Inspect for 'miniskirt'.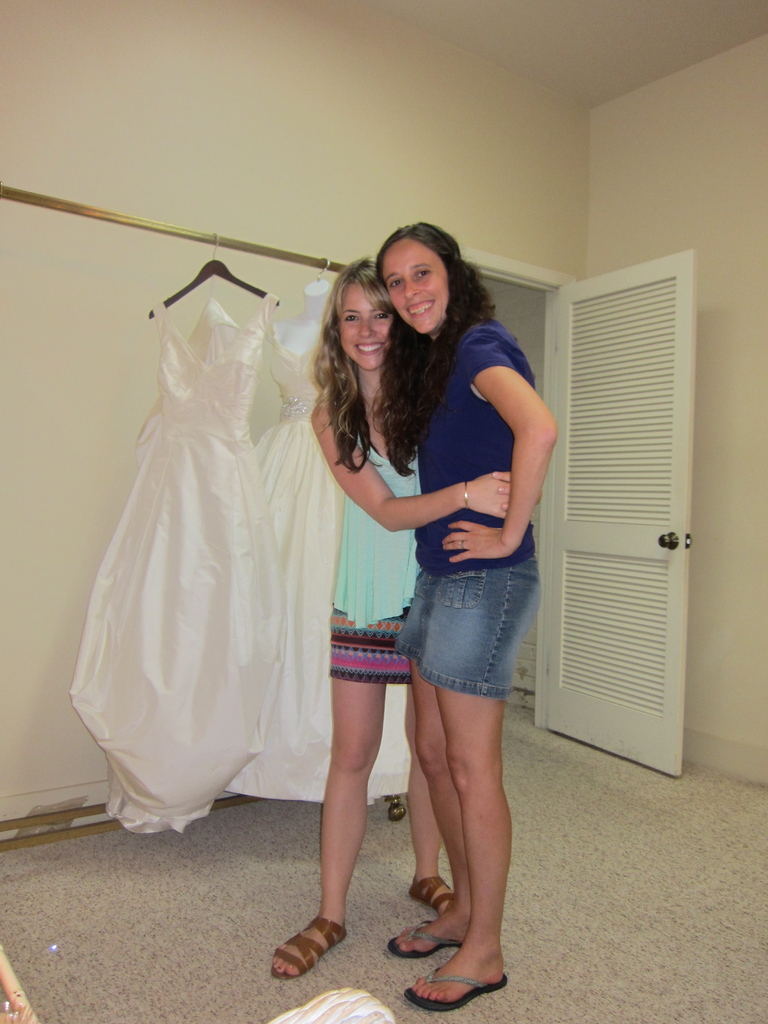
Inspection: select_region(394, 559, 543, 704).
